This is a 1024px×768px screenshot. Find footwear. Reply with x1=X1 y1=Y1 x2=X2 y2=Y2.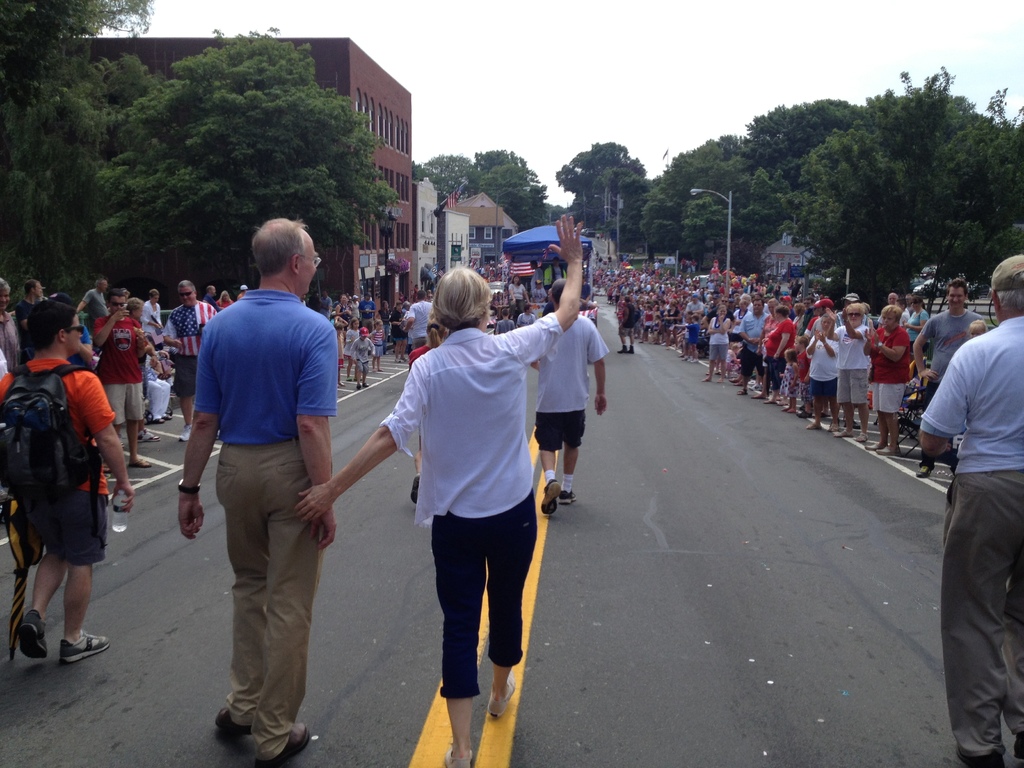
x1=854 y1=420 x2=861 y2=428.
